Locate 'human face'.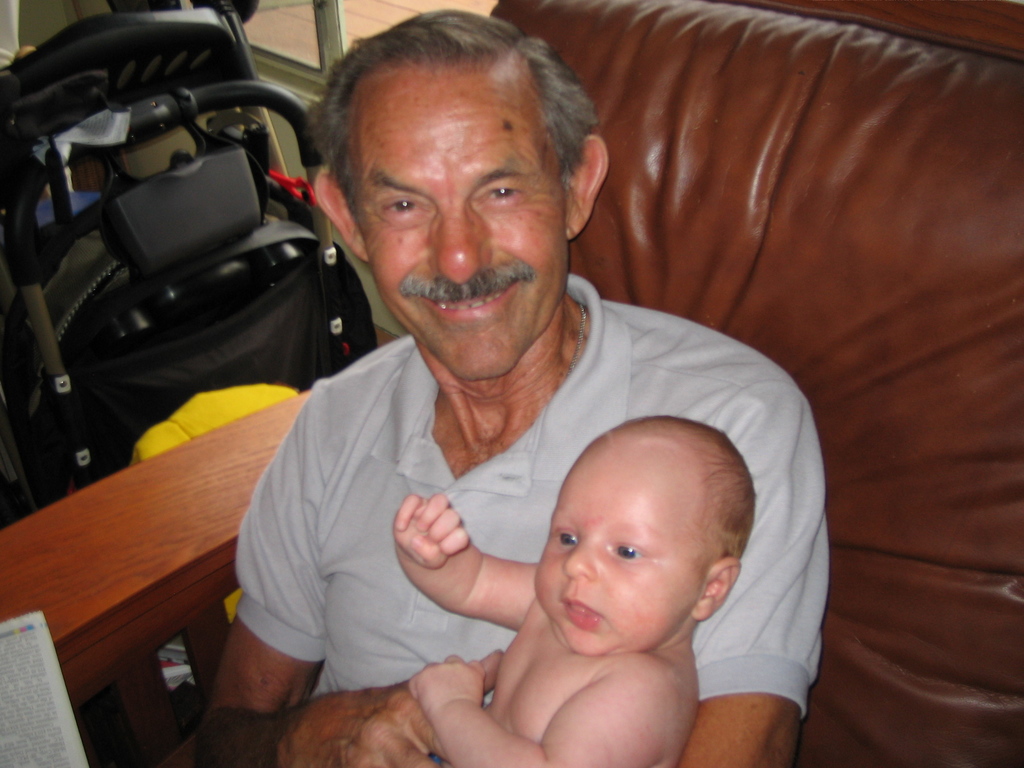
Bounding box: (528, 437, 703, 659).
